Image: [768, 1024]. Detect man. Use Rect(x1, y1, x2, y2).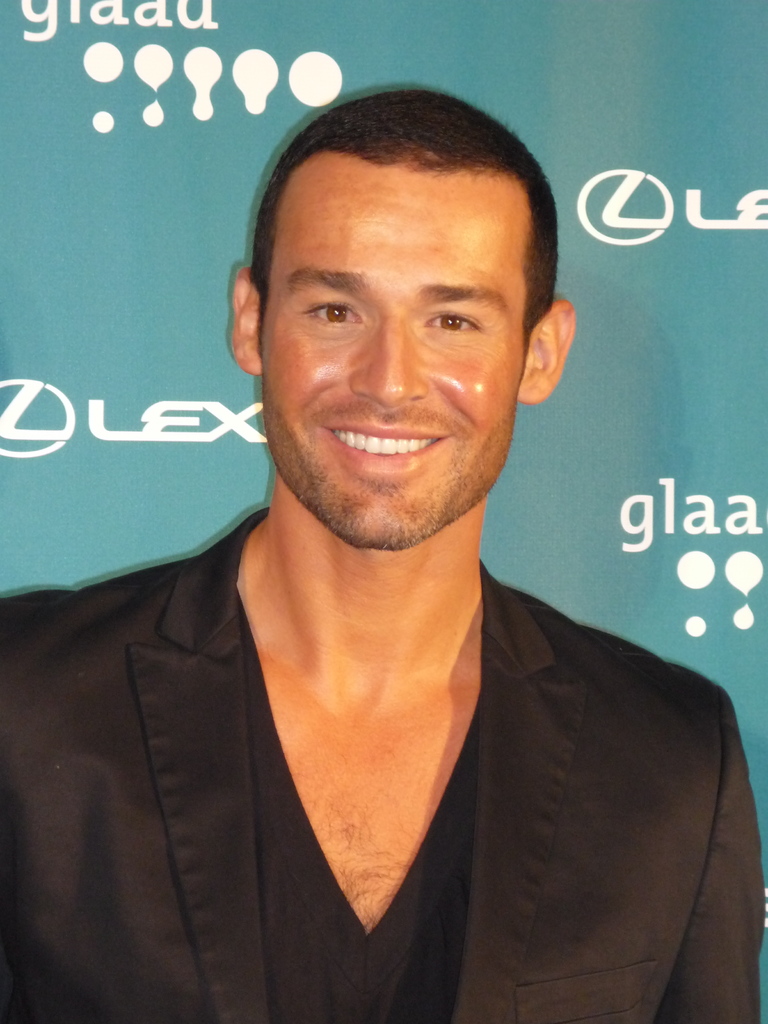
Rect(61, 98, 719, 1023).
